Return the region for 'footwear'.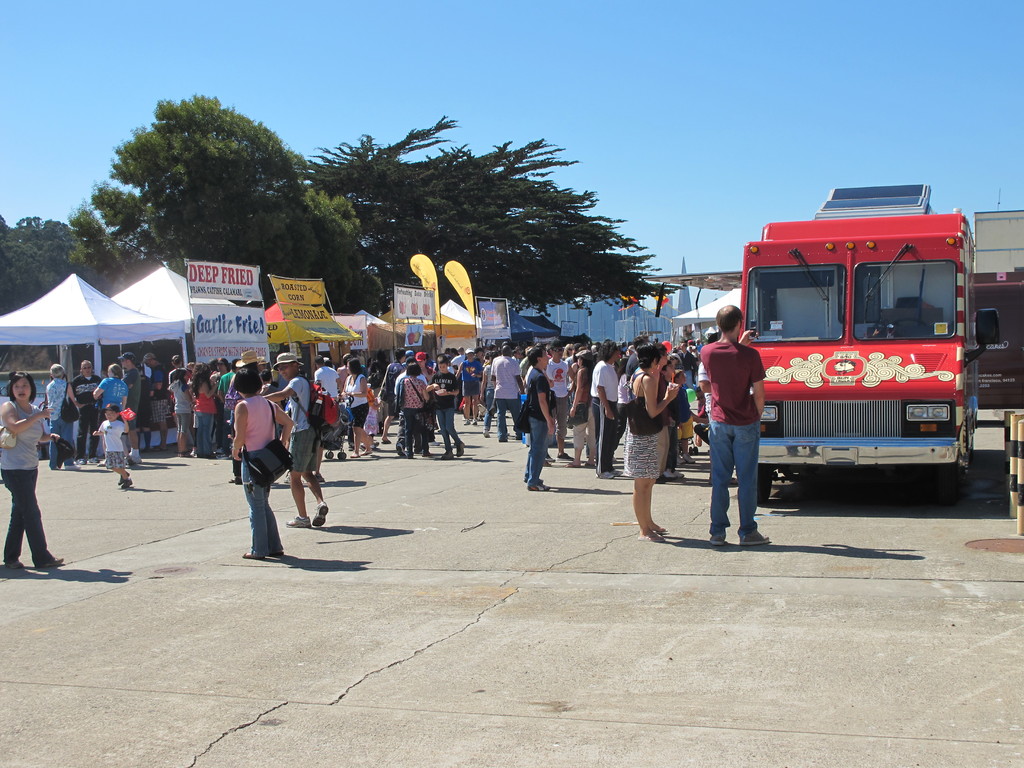
bbox(652, 525, 666, 534).
